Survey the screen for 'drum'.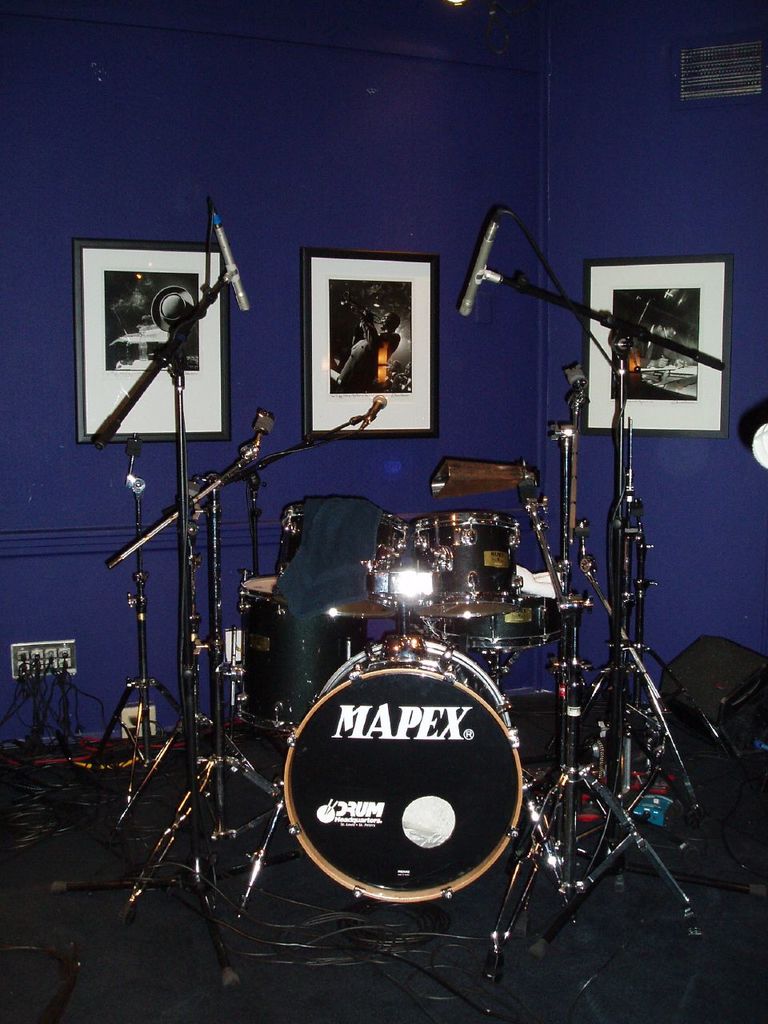
Survey found: x1=281 y1=634 x2=530 y2=901.
